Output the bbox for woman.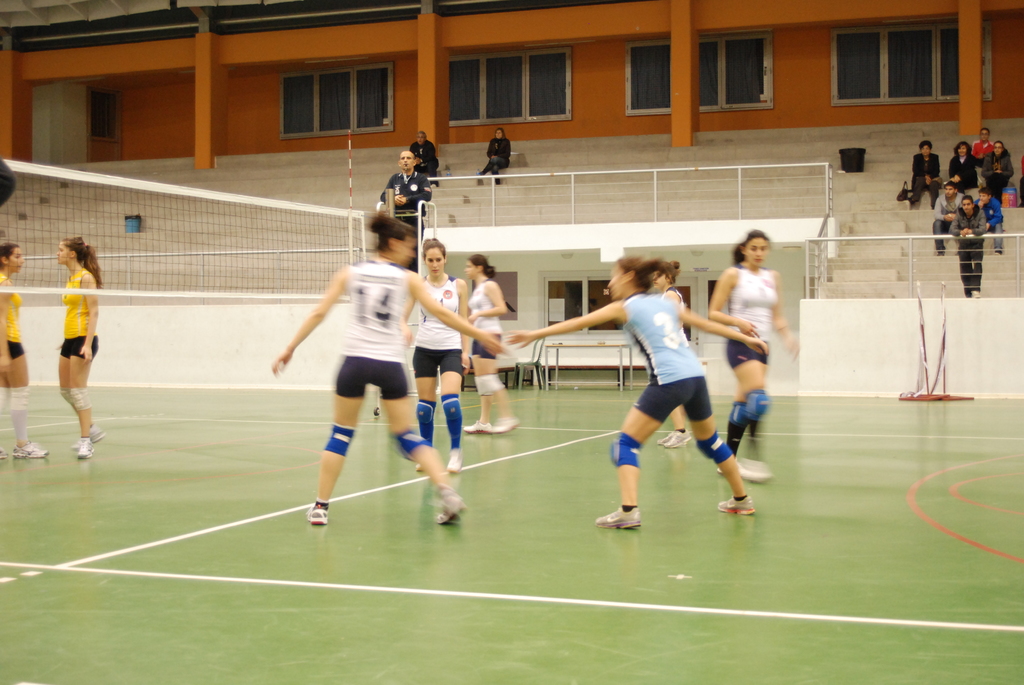
[460, 252, 529, 432].
